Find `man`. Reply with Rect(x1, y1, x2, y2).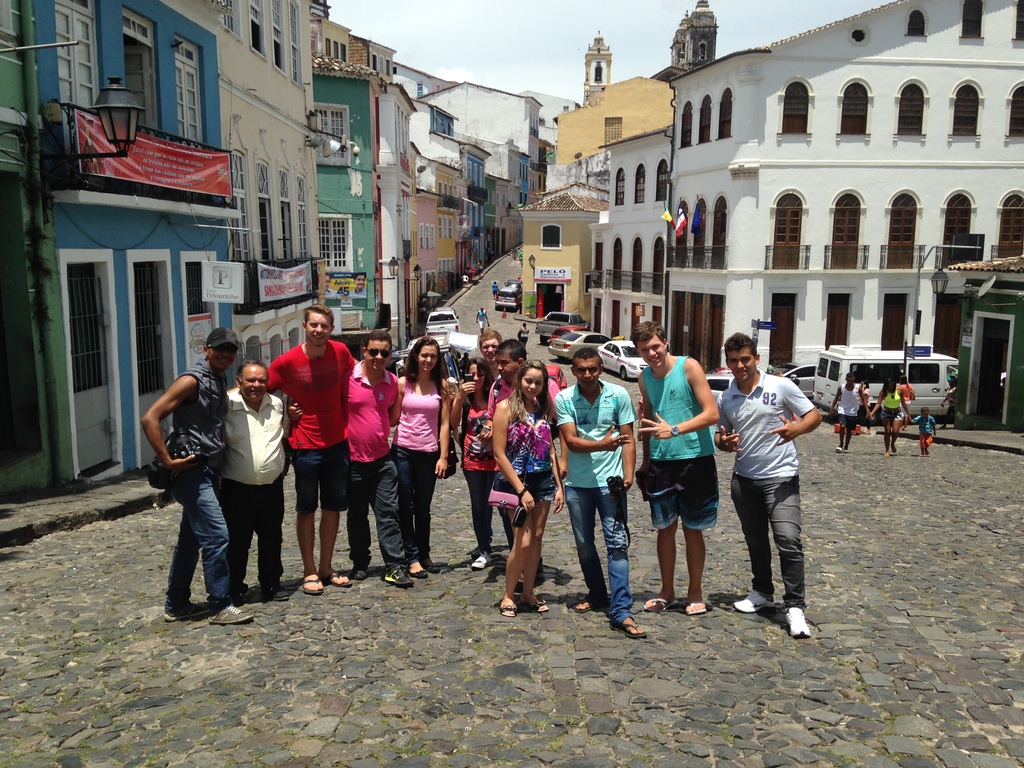
Rect(137, 322, 259, 621).
